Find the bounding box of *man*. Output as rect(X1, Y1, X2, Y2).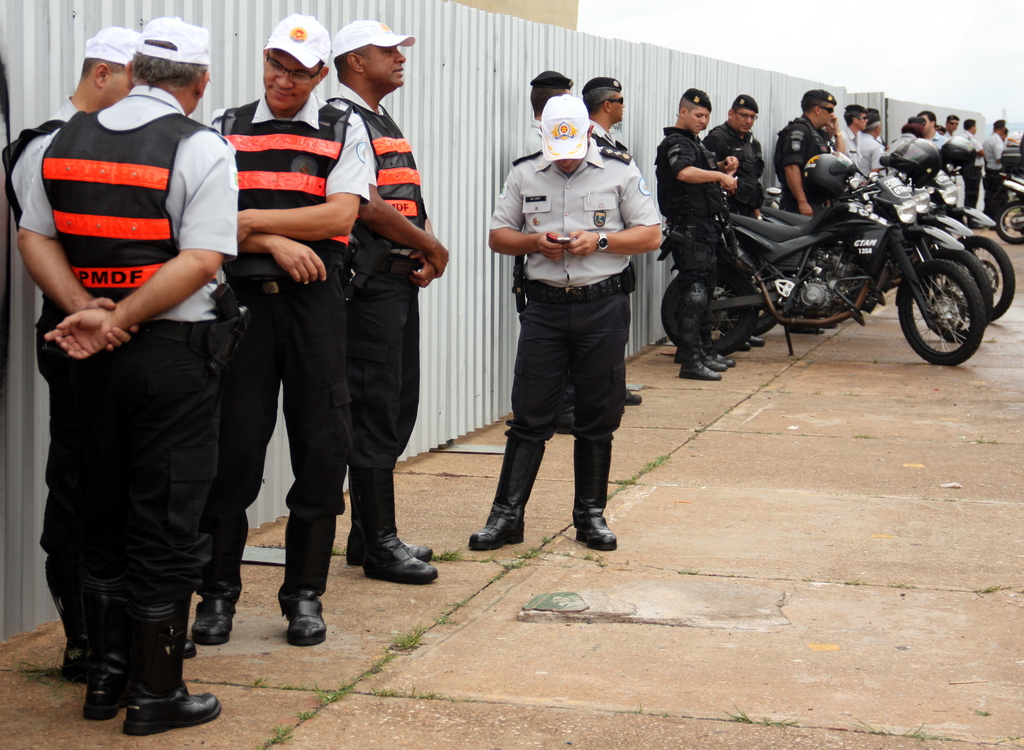
rect(193, 12, 378, 645).
